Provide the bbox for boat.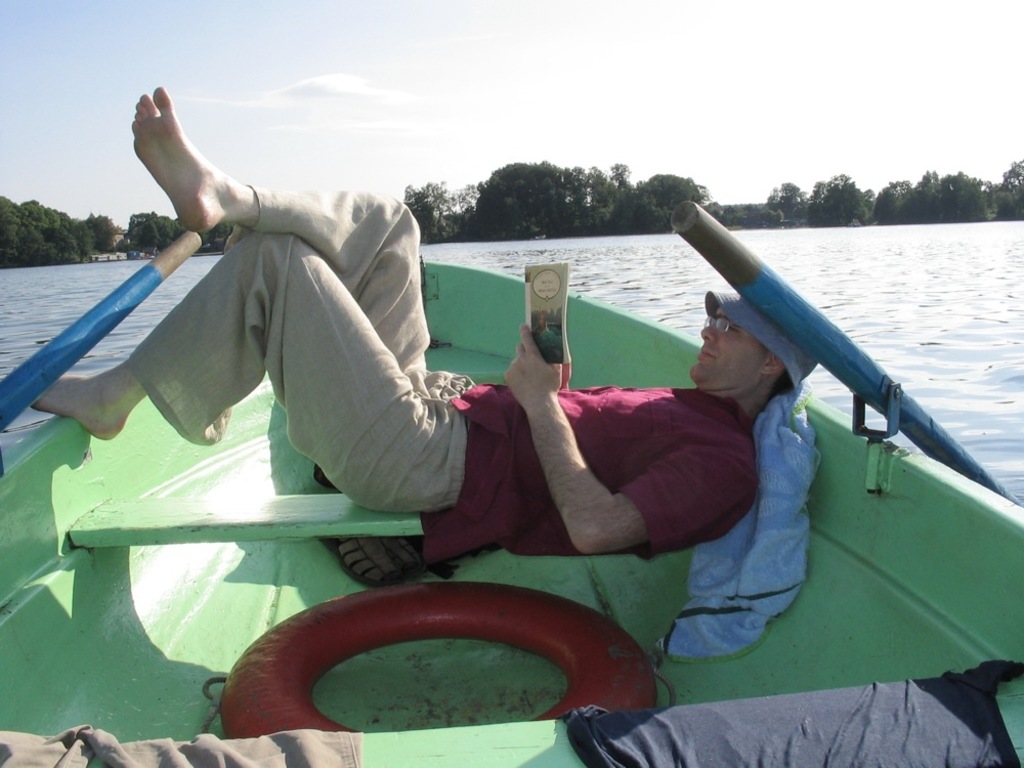
0, 184, 1004, 718.
